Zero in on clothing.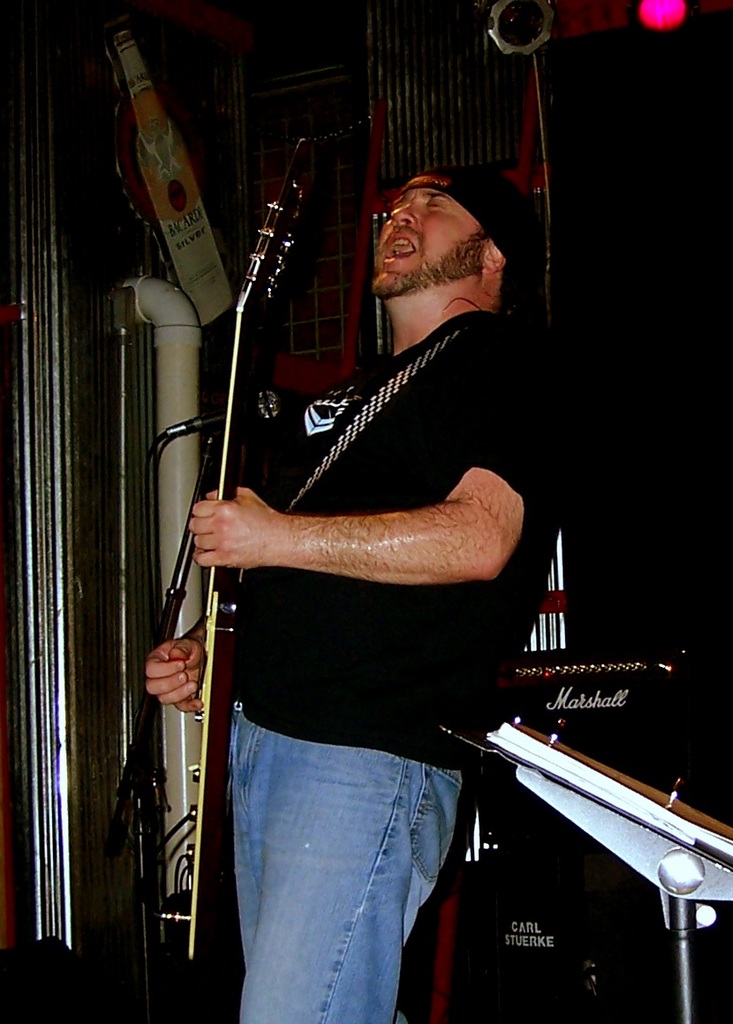
Zeroed in: locate(207, 225, 535, 869).
